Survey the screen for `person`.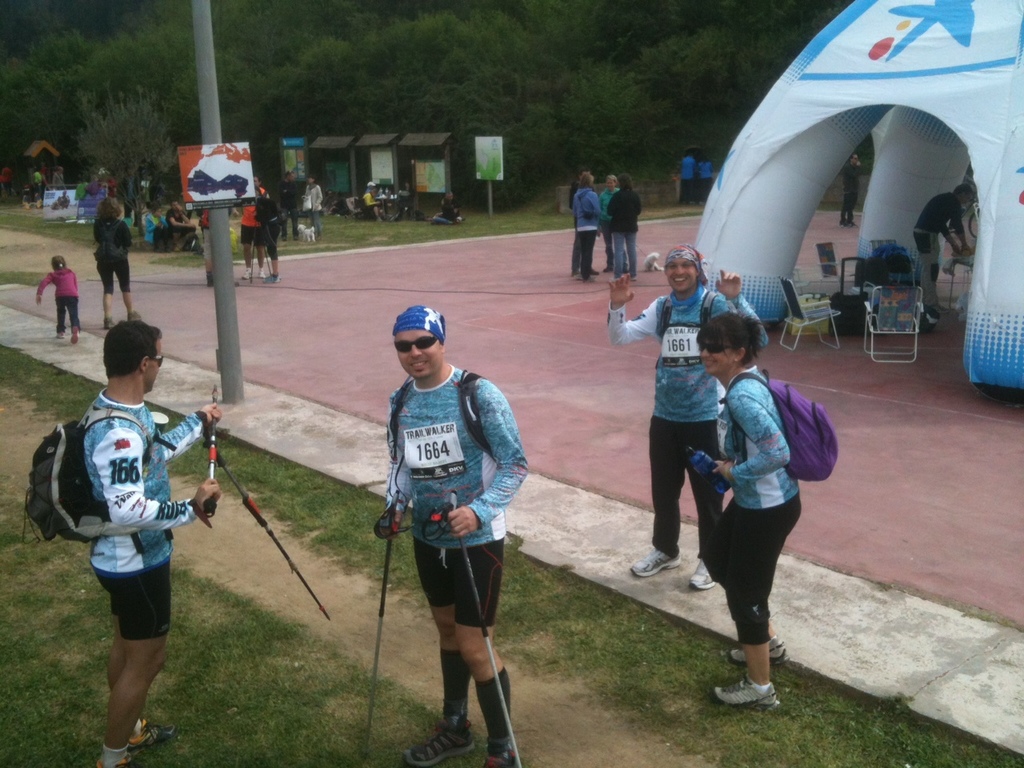
Survey found: <region>101, 167, 117, 207</region>.
